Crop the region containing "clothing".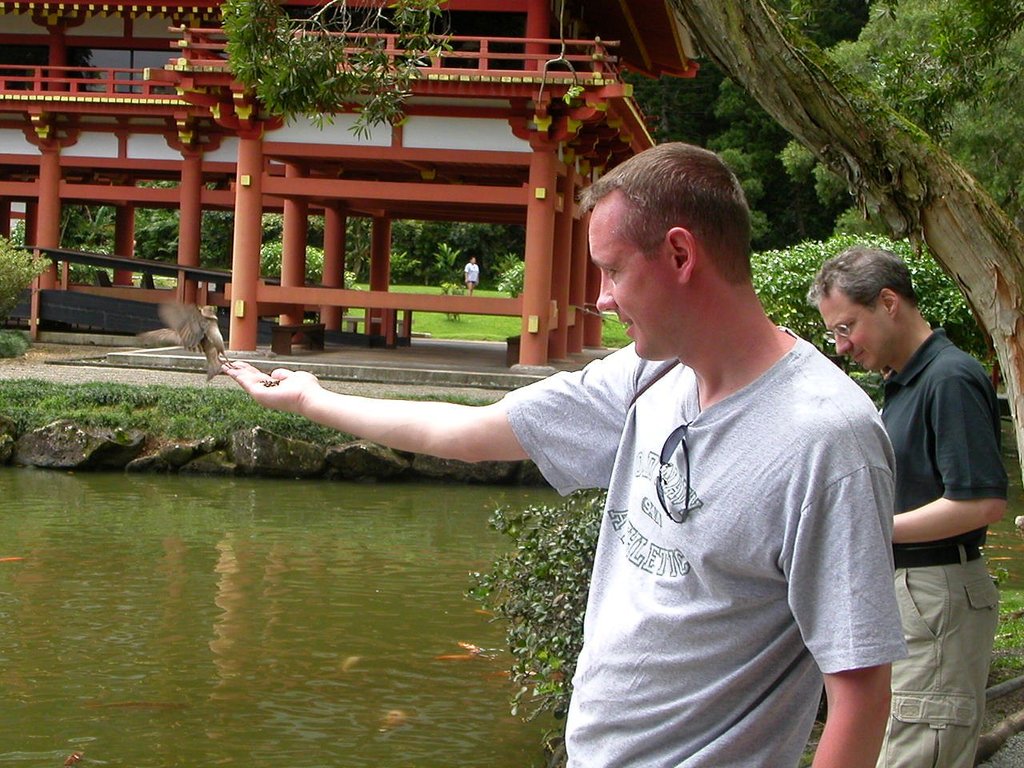
Crop region: 463 262 479 285.
